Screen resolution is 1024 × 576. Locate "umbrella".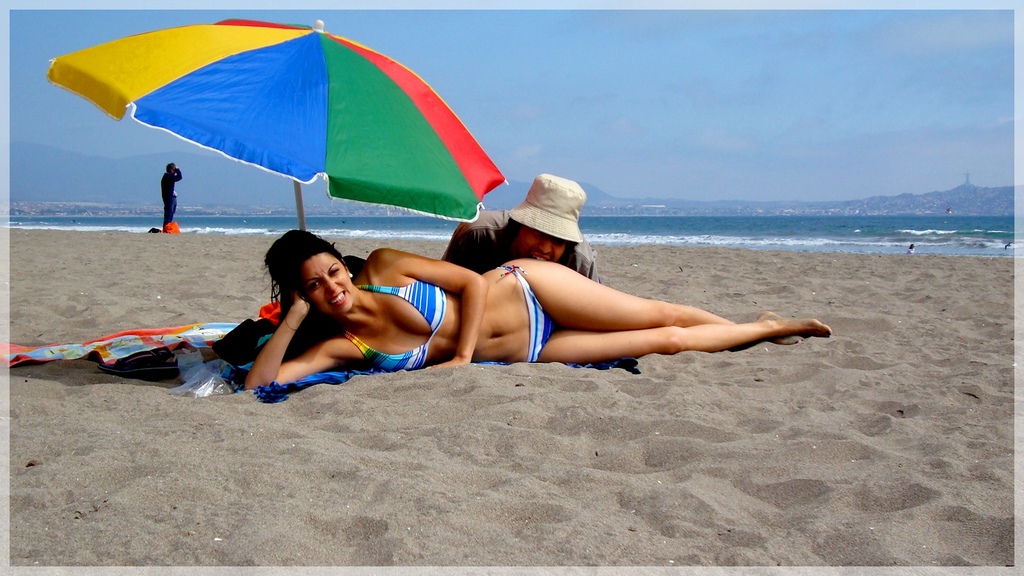
{"left": 47, "top": 18, "right": 510, "bottom": 229}.
